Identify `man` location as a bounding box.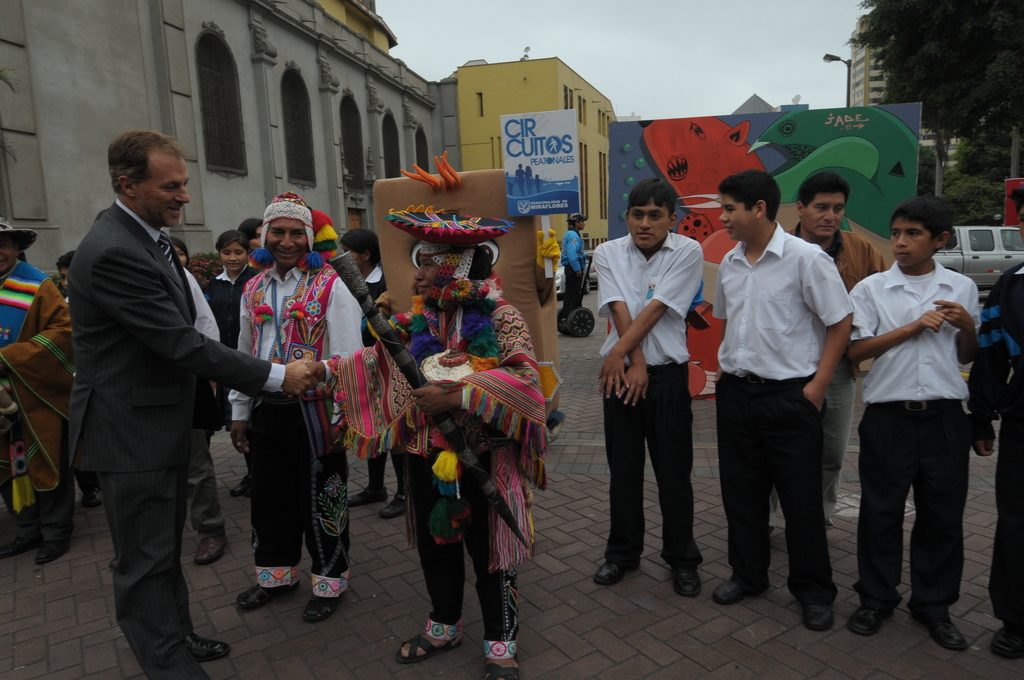
l=559, t=213, r=585, b=329.
